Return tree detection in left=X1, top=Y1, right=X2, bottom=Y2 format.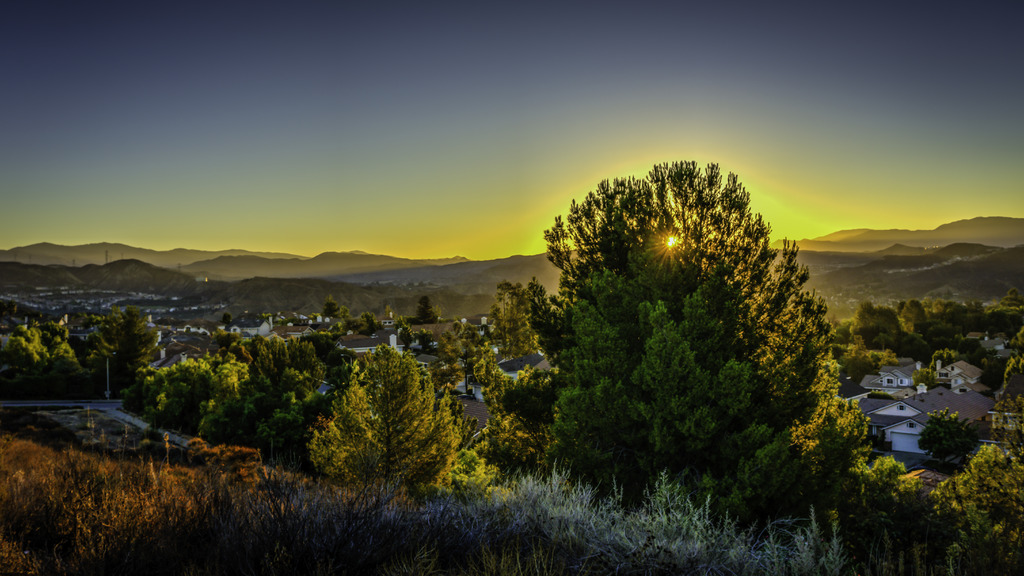
left=525, top=145, right=840, bottom=500.
